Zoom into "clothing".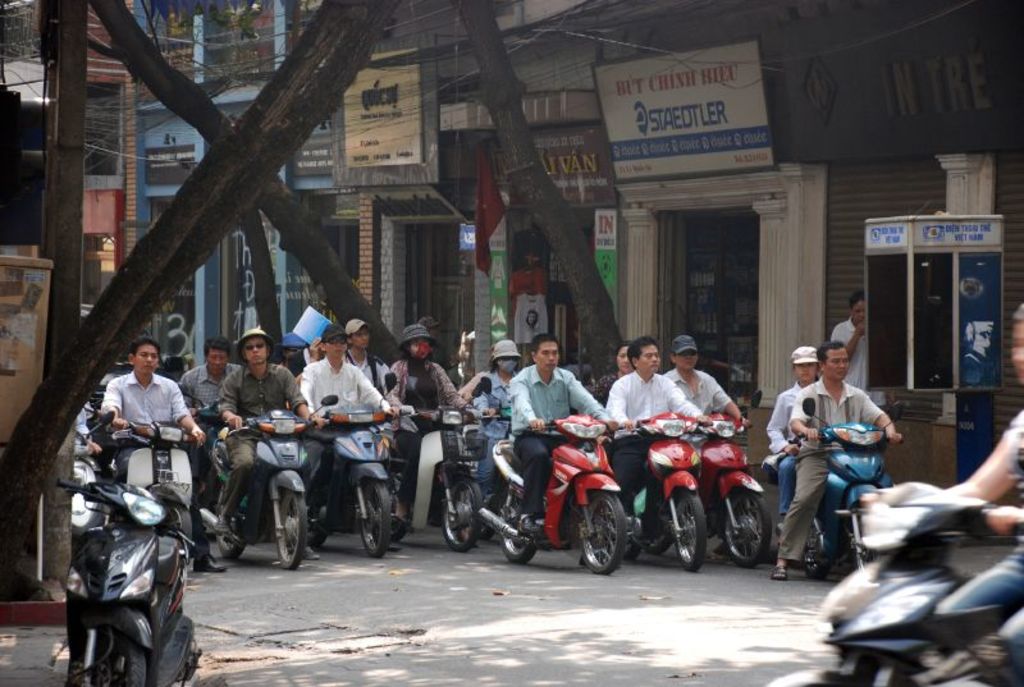
Zoom target: rect(760, 347, 818, 513).
